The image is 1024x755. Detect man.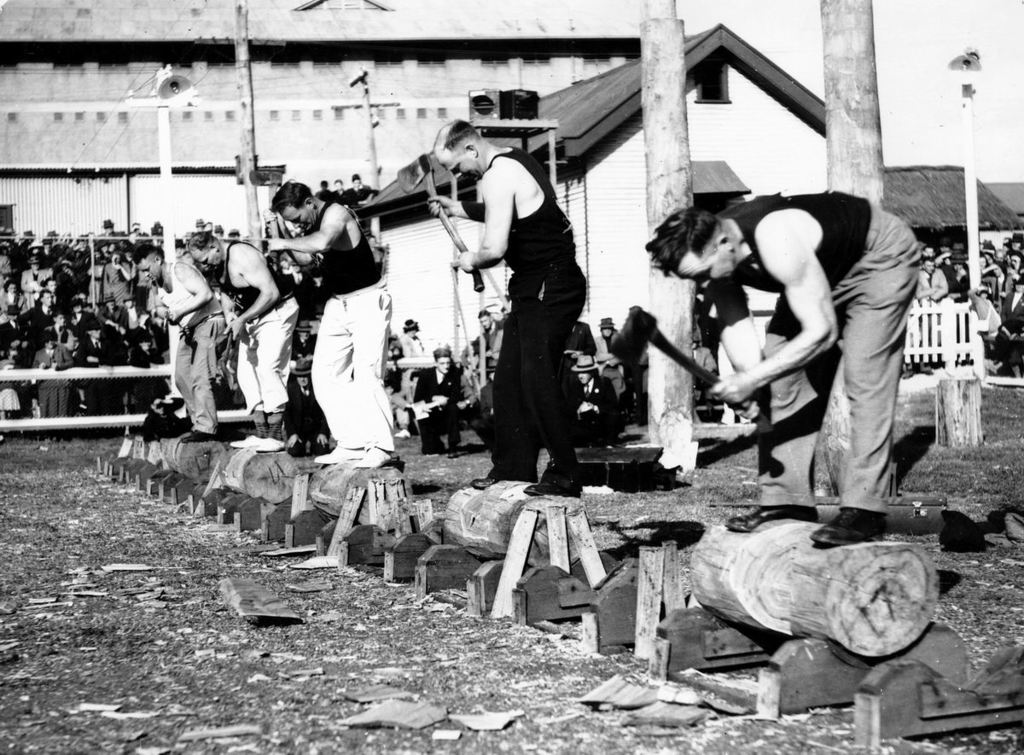
Detection: box=[916, 257, 951, 305].
